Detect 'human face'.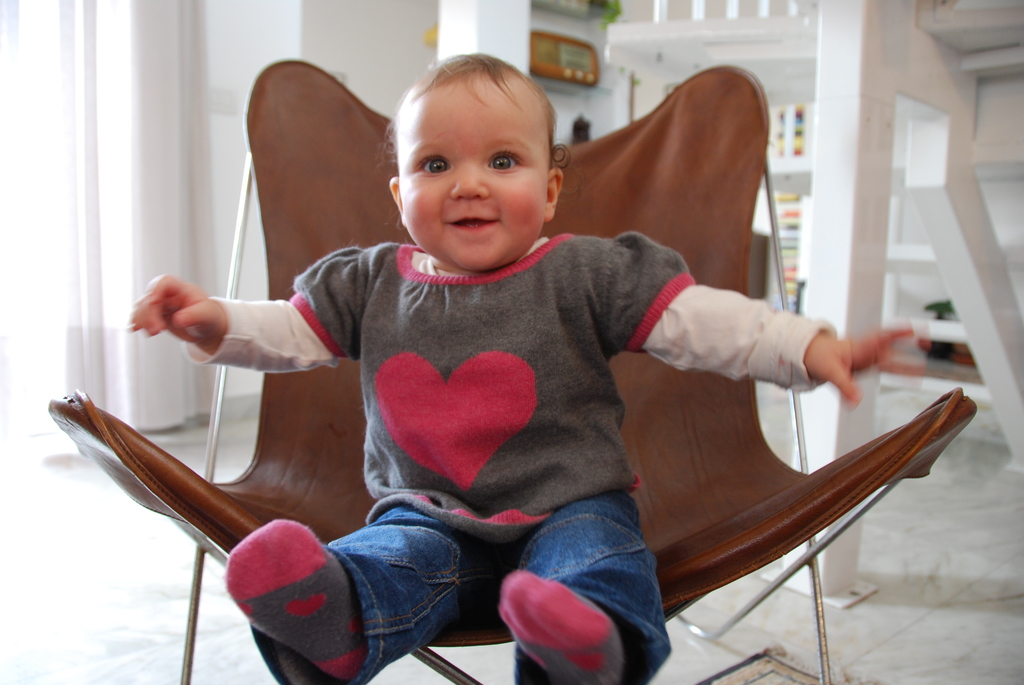
Detected at x1=391, y1=77, x2=545, y2=272.
